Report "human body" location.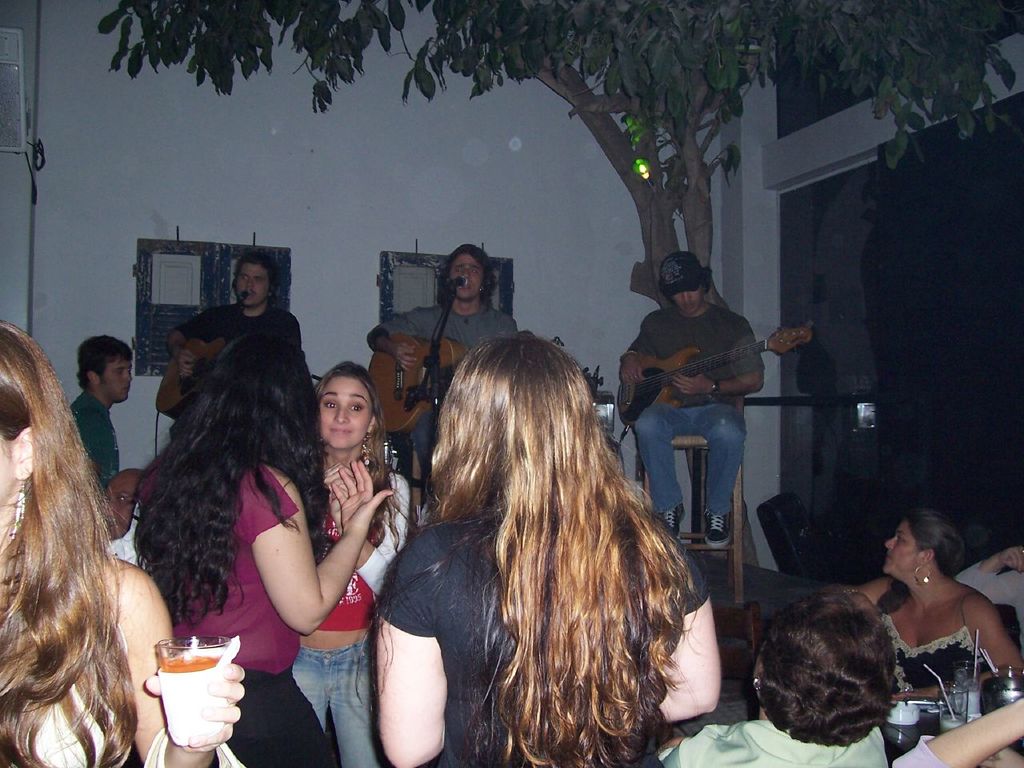
Report: <box>74,388,118,484</box>.
